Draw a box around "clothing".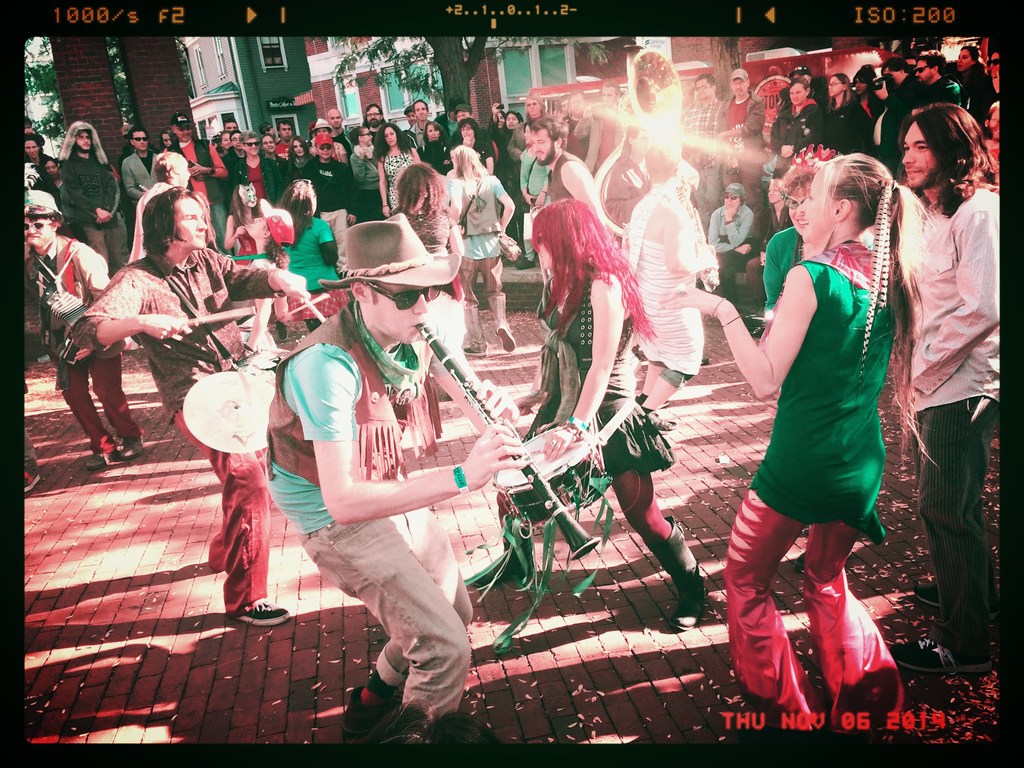
[539, 146, 580, 204].
